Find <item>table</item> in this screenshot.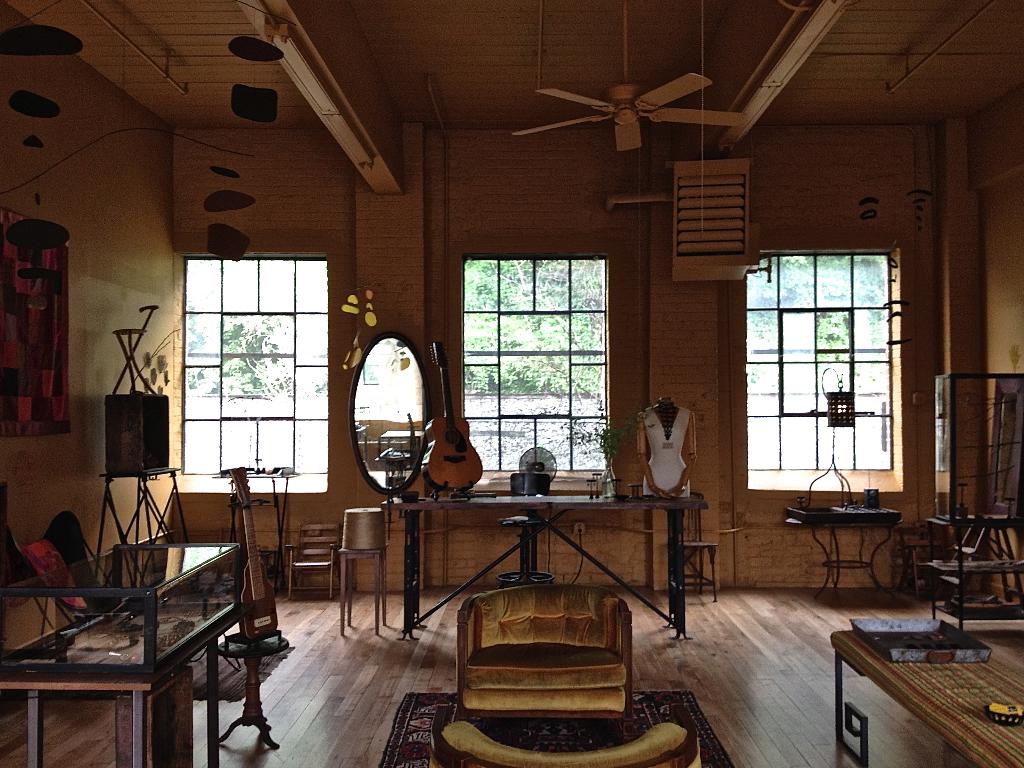
The bounding box for <item>table</item> is <region>835, 591, 1023, 760</region>.
